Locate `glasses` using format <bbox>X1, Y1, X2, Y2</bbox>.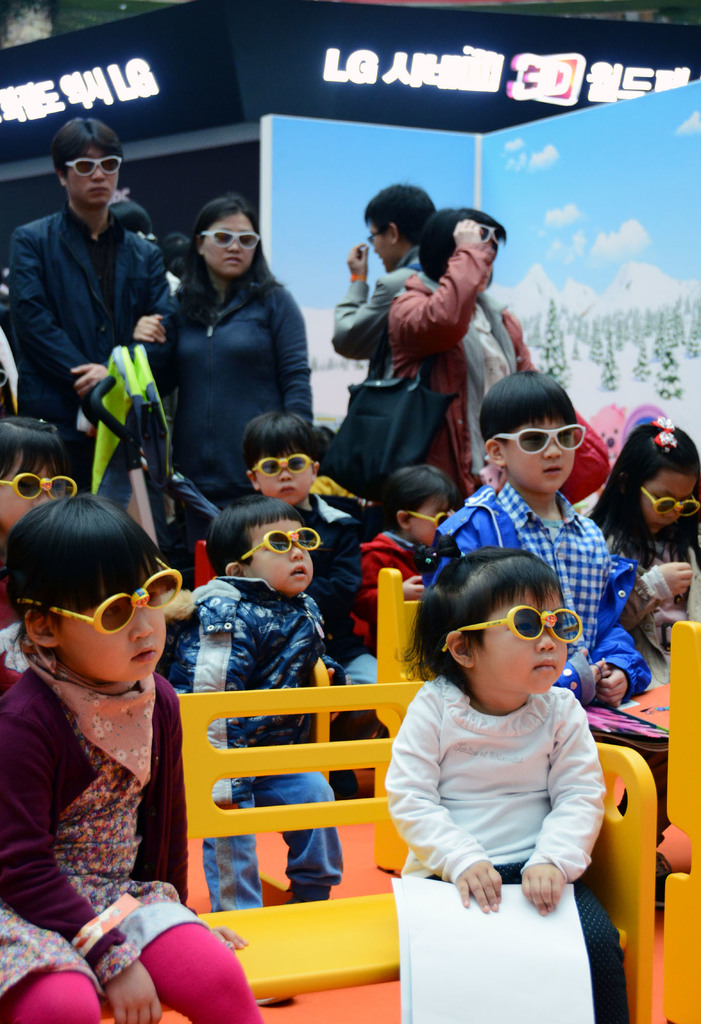
<bbox>357, 220, 392, 246</bbox>.
